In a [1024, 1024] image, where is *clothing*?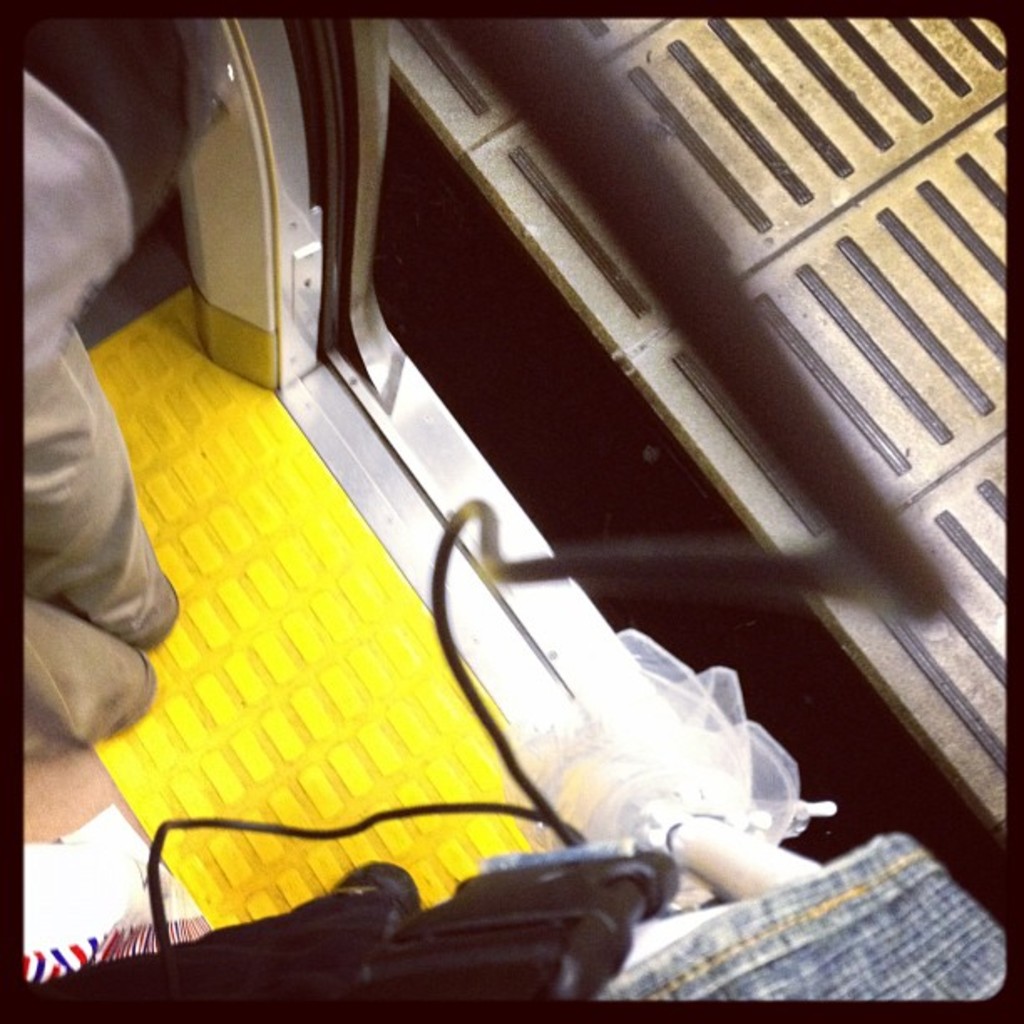
{"left": 23, "top": 72, "right": 181, "bottom": 763}.
